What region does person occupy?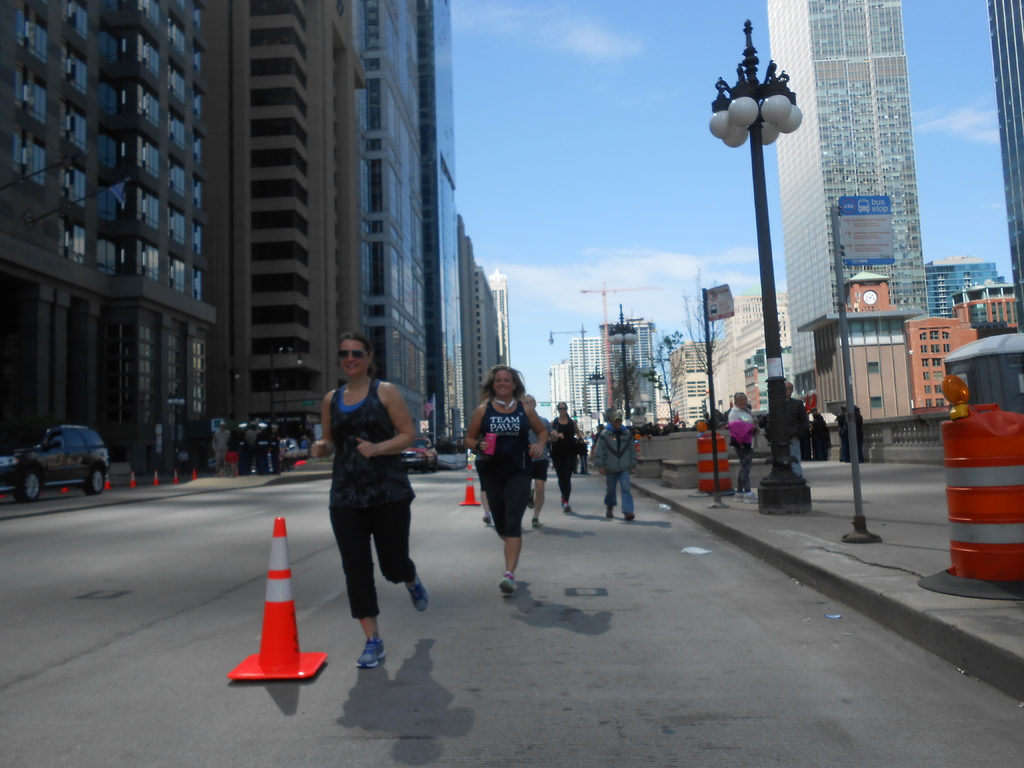
223,419,230,470.
